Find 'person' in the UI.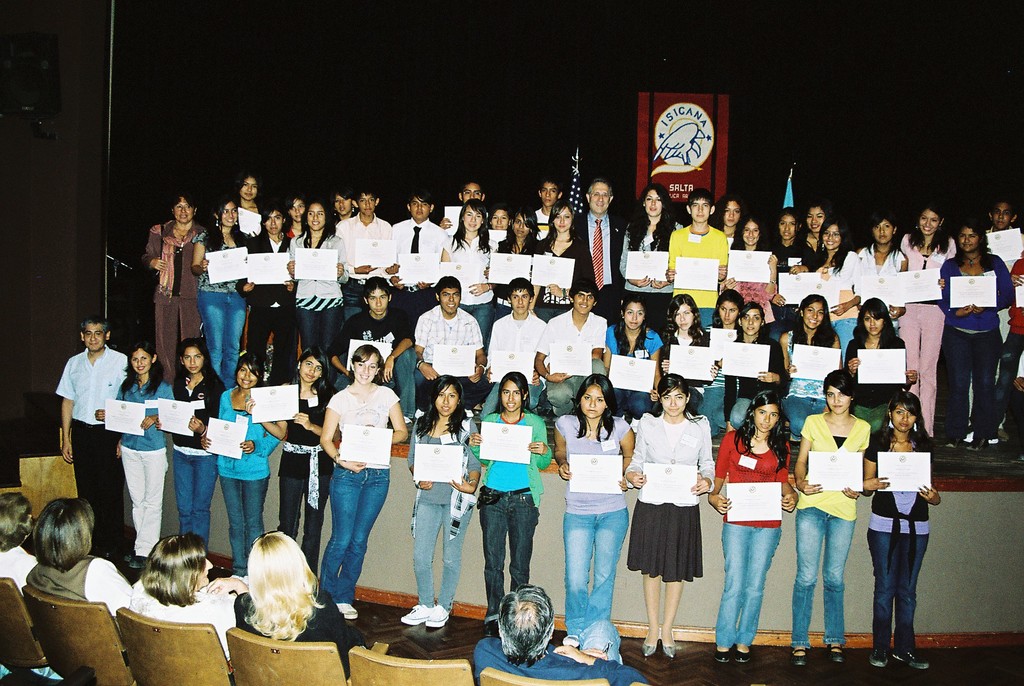
UI element at (572, 172, 631, 311).
